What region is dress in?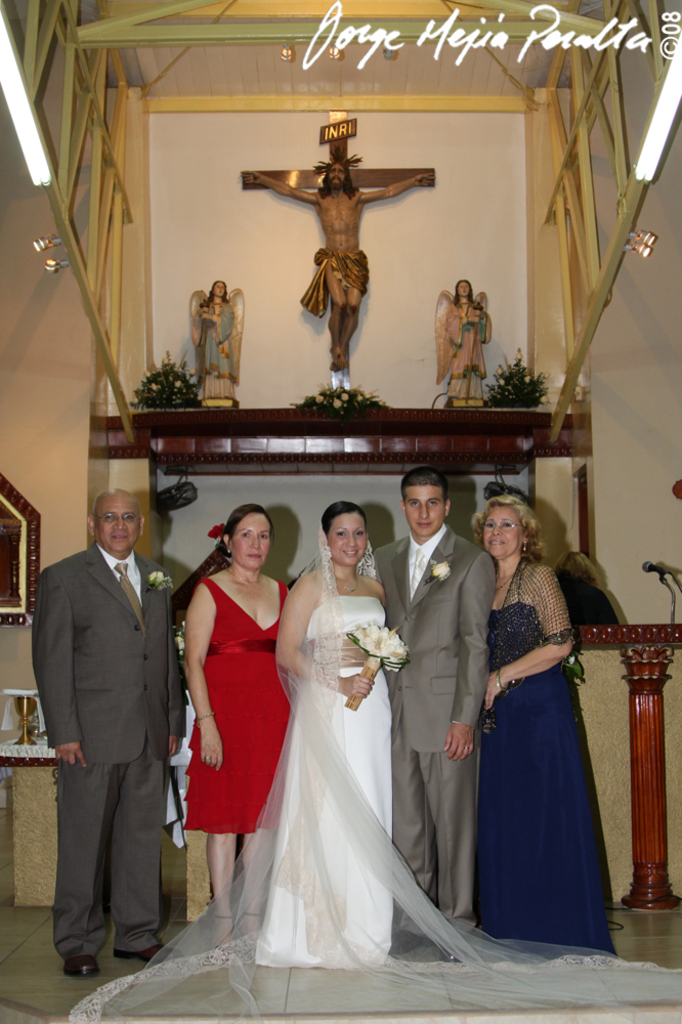
(182, 575, 289, 830).
